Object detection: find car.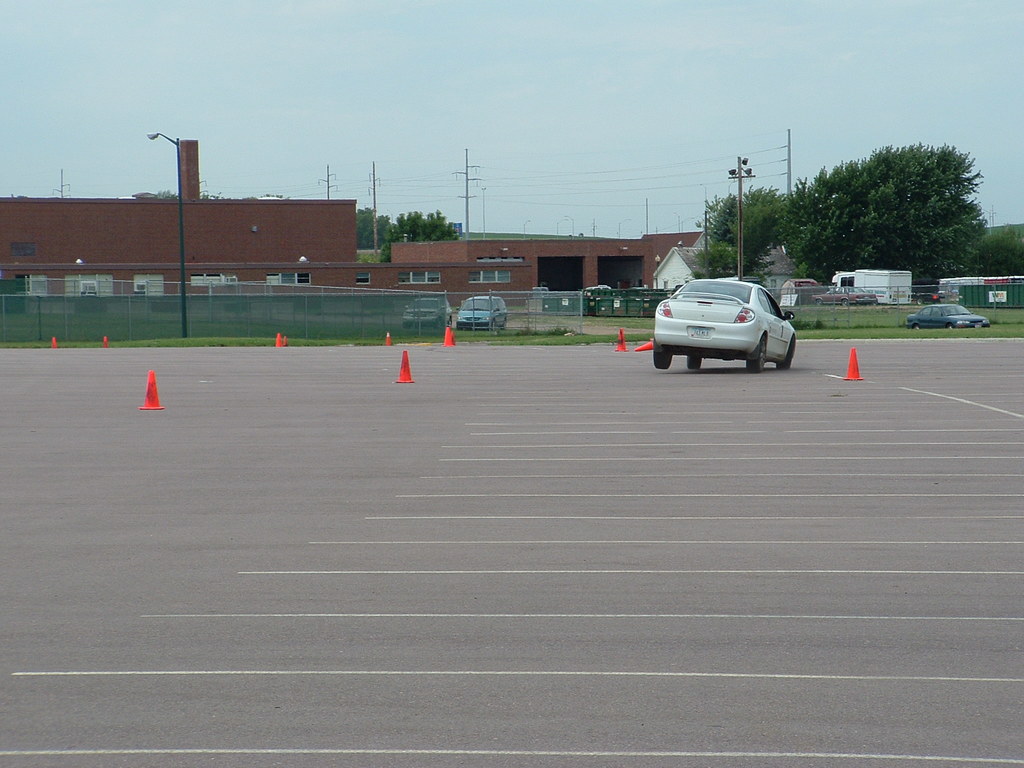
l=403, t=294, r=451, b=331.
